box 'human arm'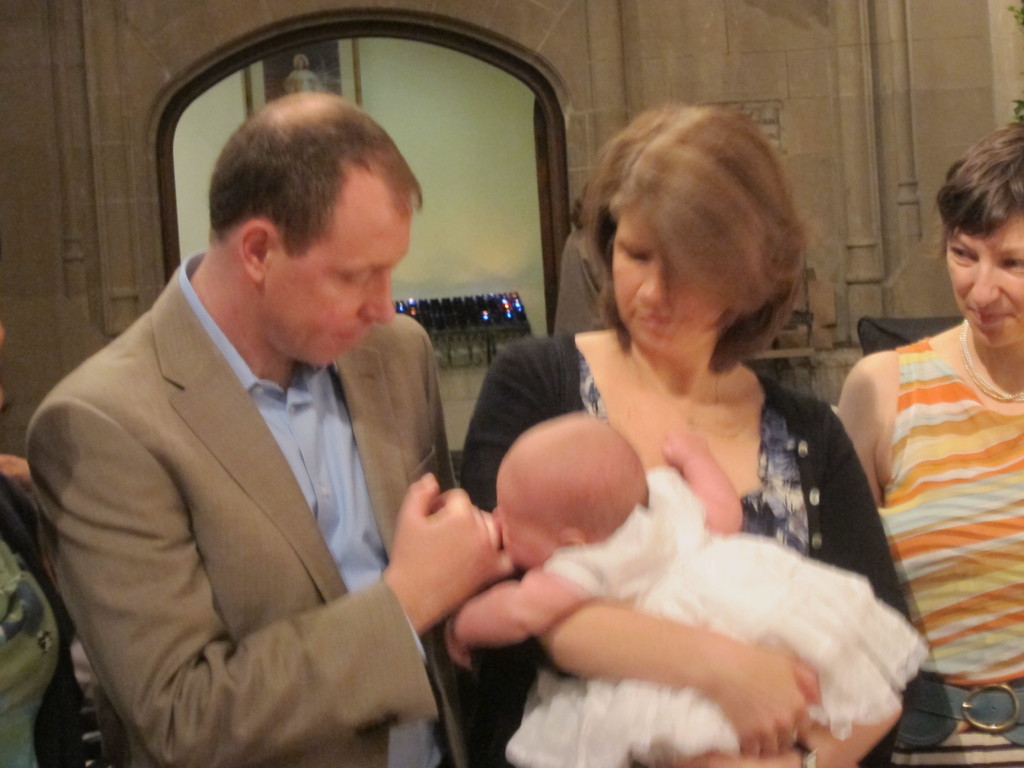
{"left": 830, "top": 349, "right": 882, "bottom": 509}
